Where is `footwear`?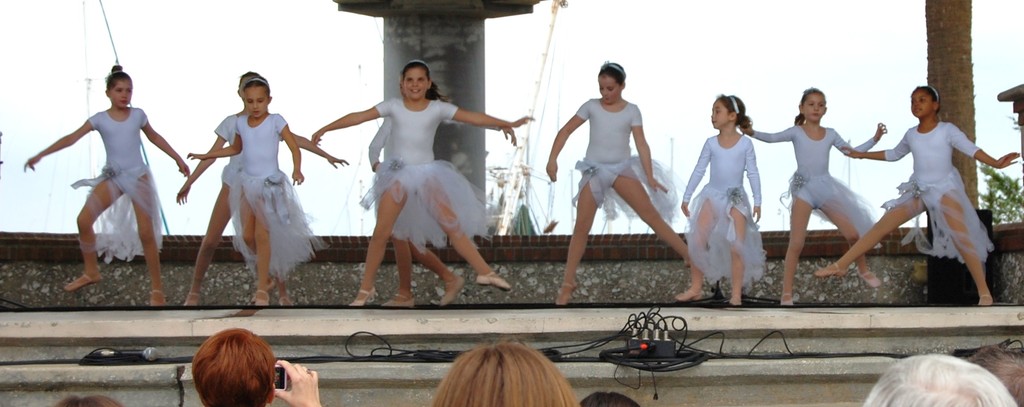
select_region(441, 277, 463, 302).
